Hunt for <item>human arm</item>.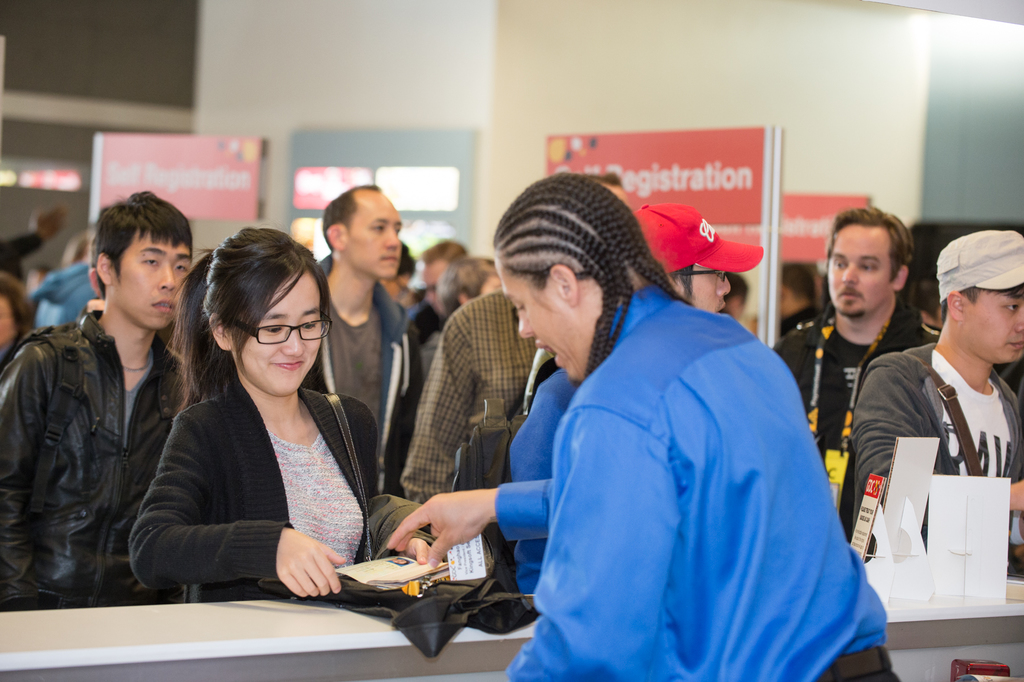
Hunted down at 128,383,338,585.
